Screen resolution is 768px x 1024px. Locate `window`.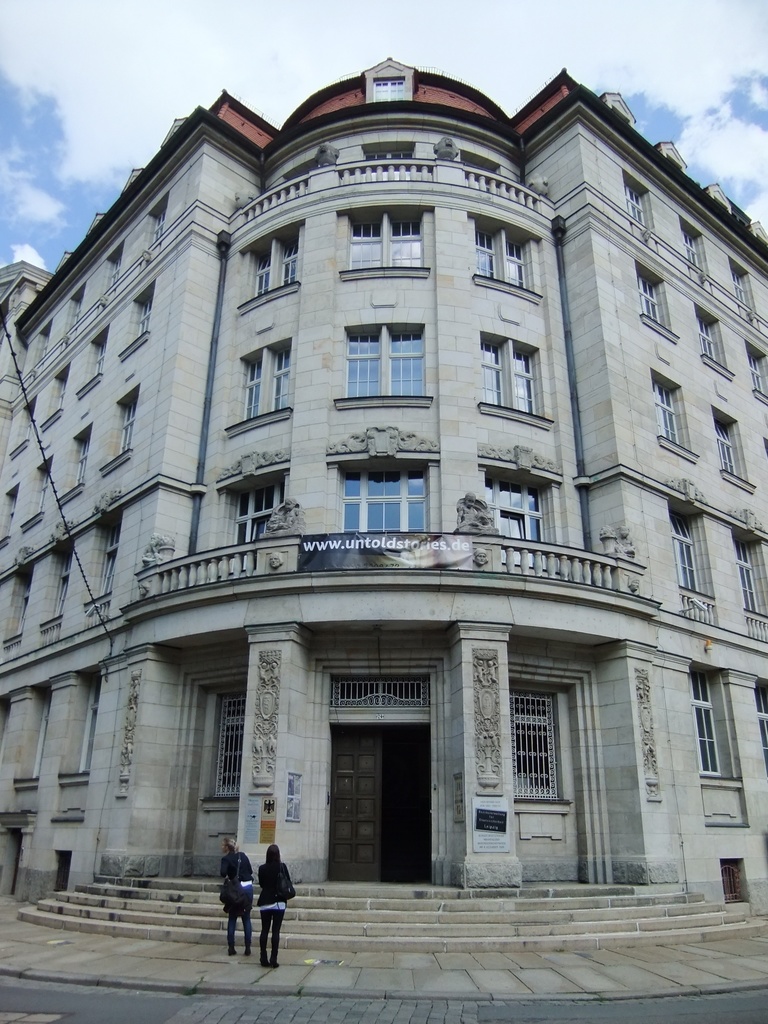
(44,539,70,630).
